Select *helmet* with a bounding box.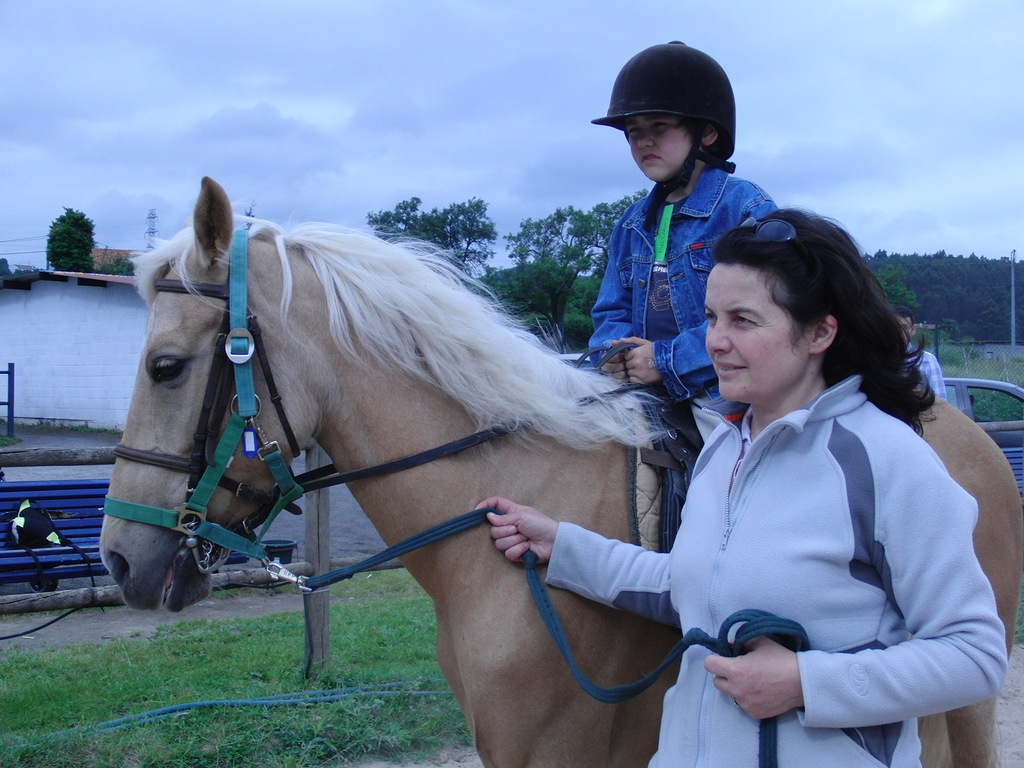
select_region(591, 47, 735, 180).
